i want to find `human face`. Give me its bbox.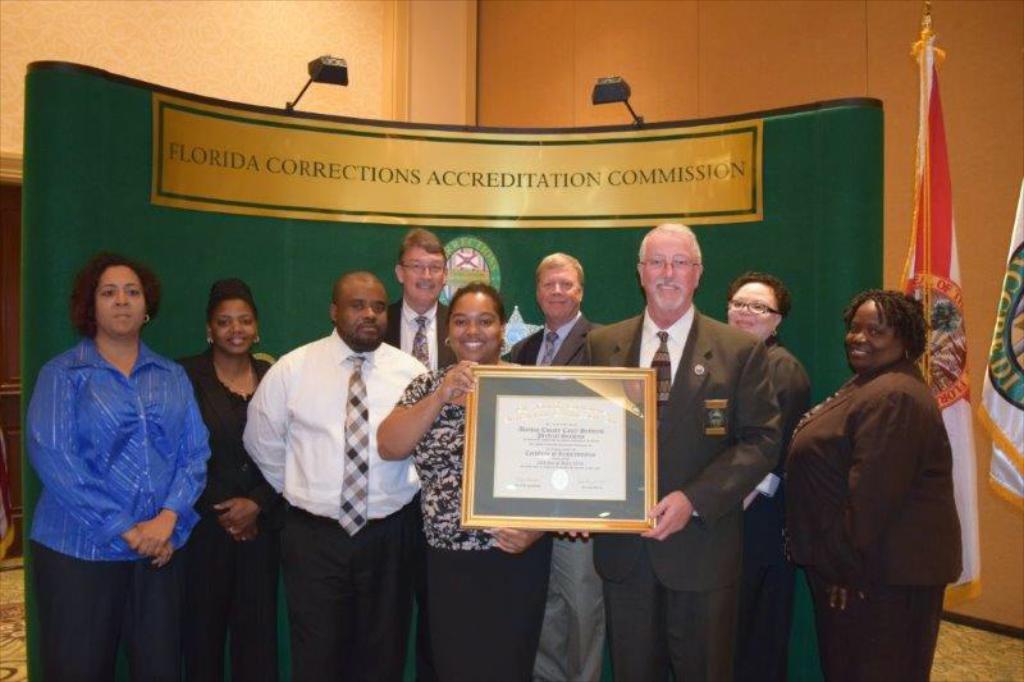
pyautogui.locateOnScreen(401, 250, 445, 303).
